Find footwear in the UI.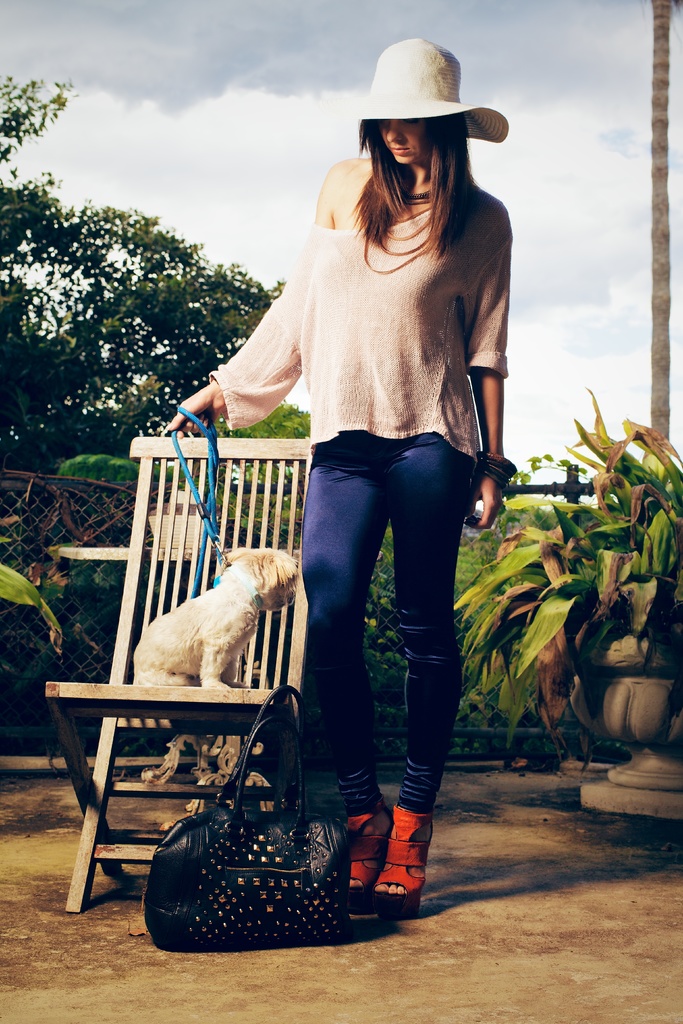
UI element at BBox(331, 796, 401, 915).
